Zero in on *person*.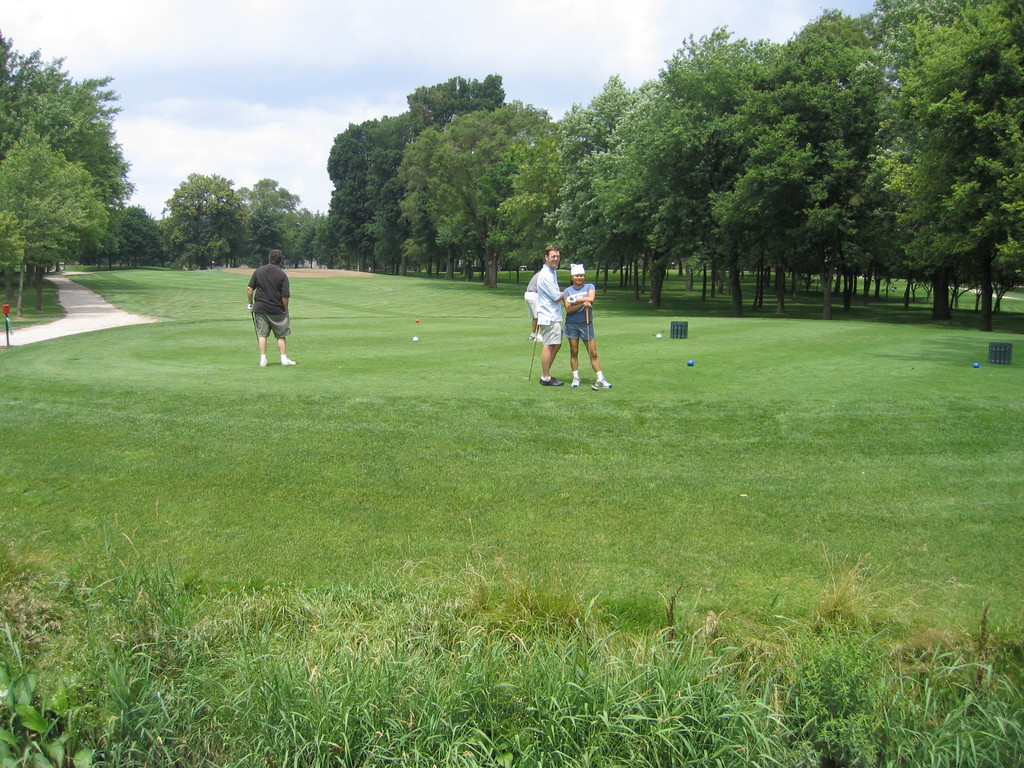
Zeroed in: box(523, 270, 543, 342).
